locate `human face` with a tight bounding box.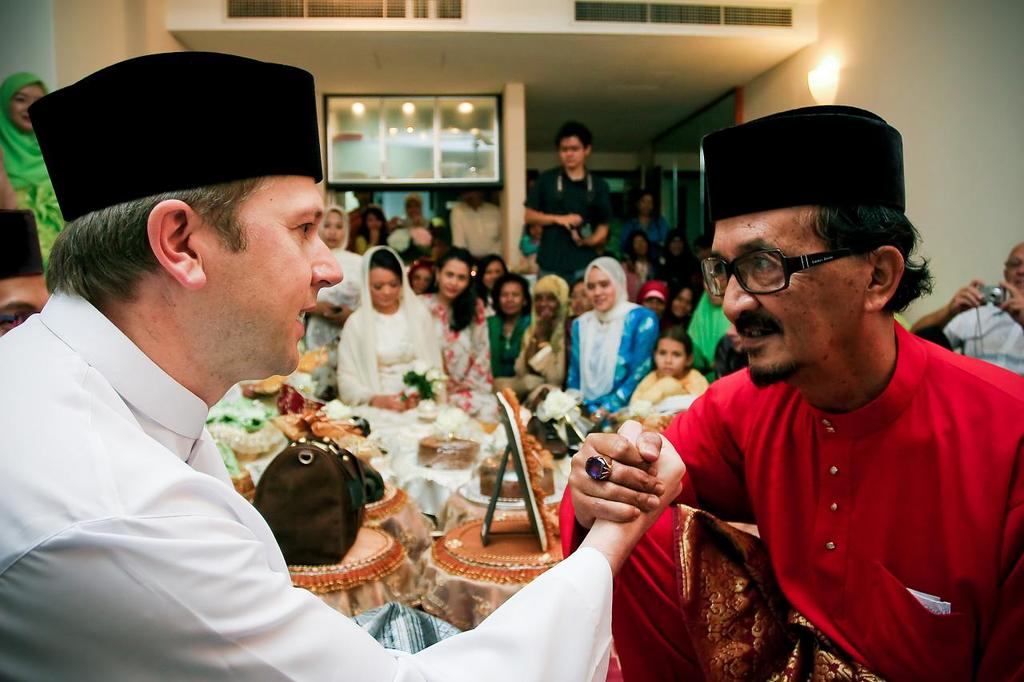
BBox(440, 258, 469, 299).
